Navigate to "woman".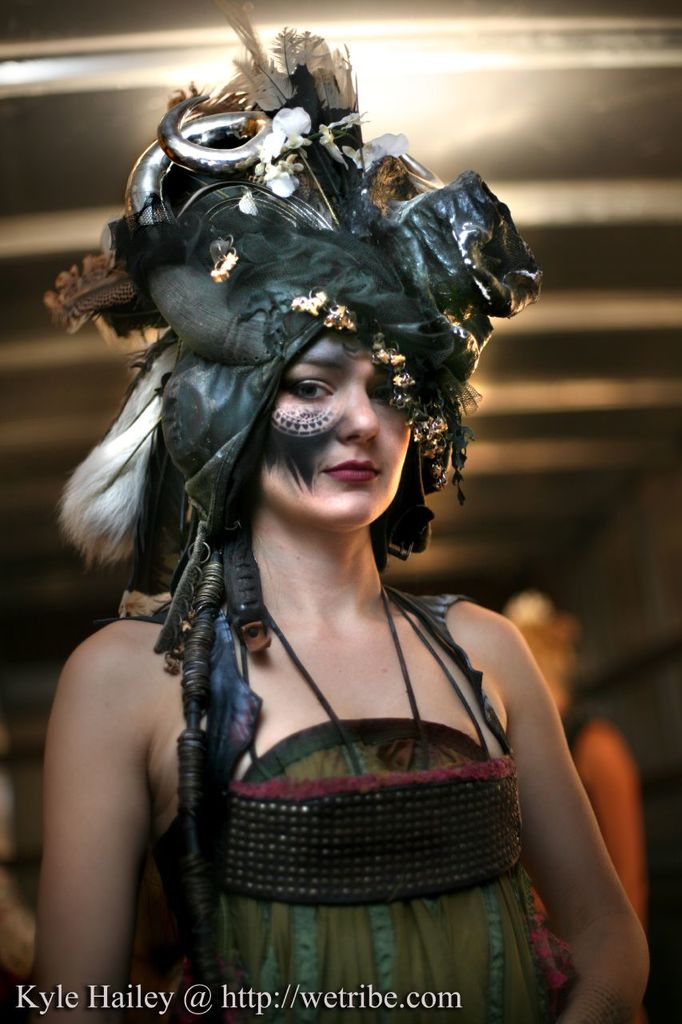
Navigation target: region(39, 277, 639, 1023).
